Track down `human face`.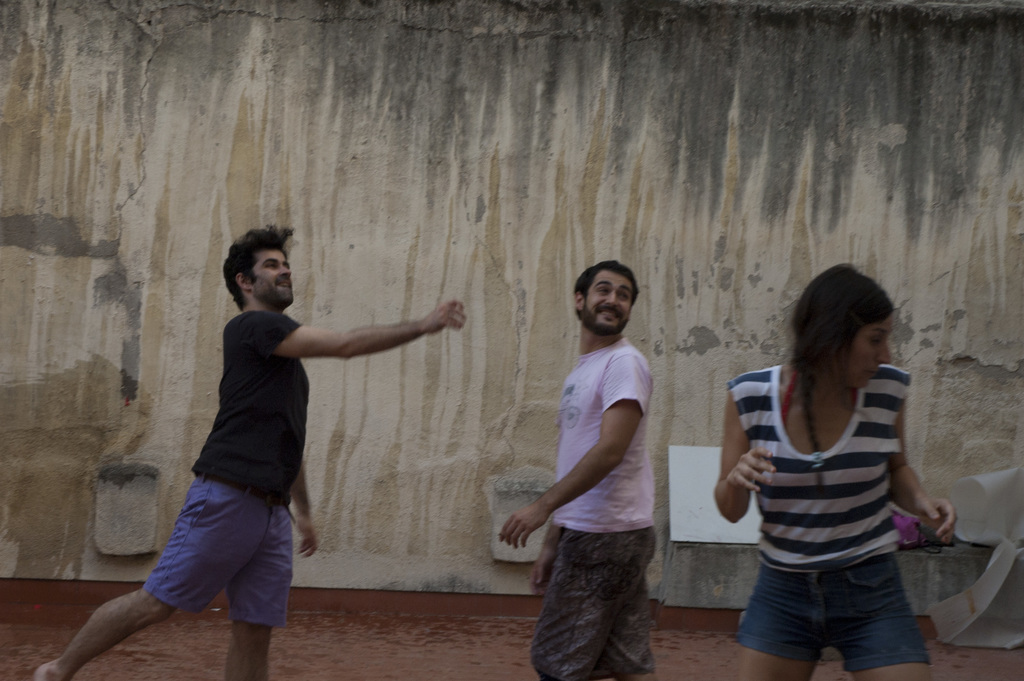
Tracked to bbox(588, 266, 637, 332).
